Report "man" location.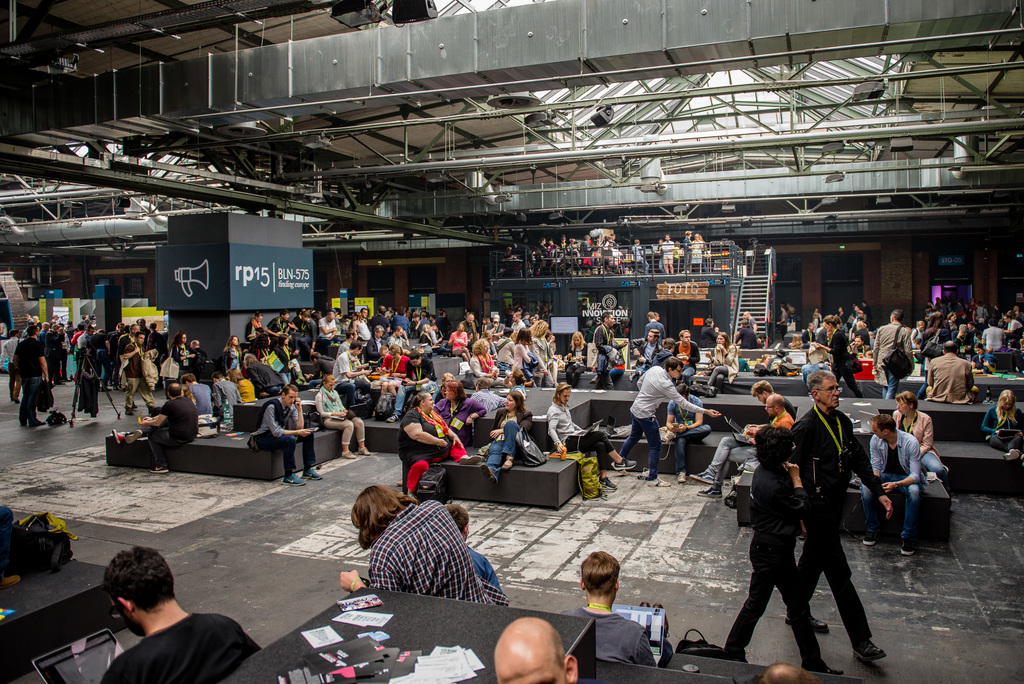
Report: rect(777, 305, 787, 338).
